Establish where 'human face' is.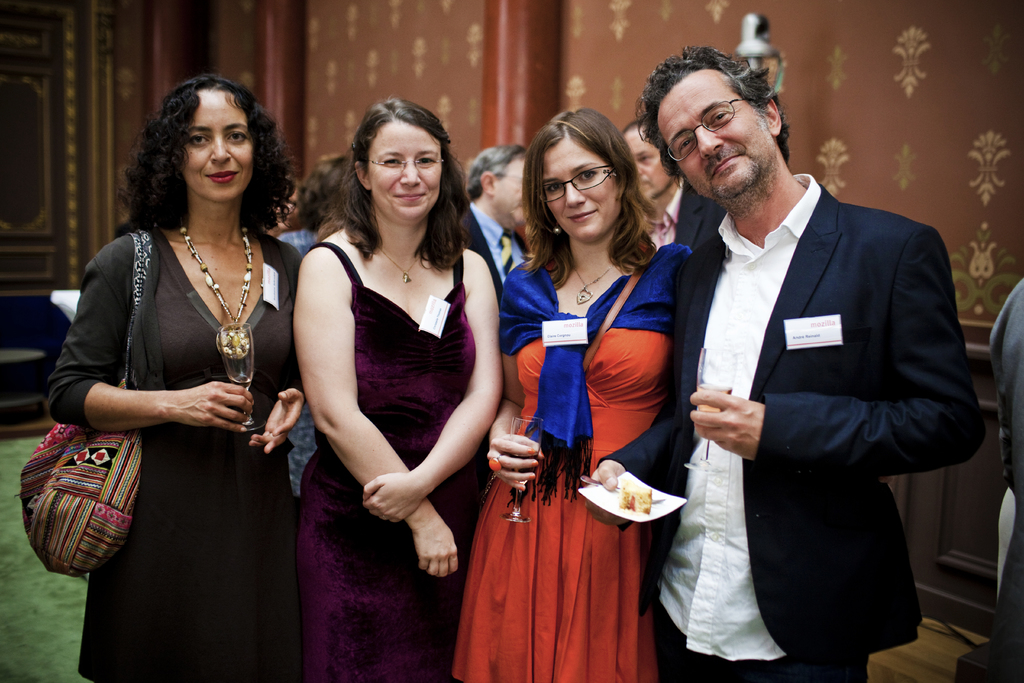
Established at <bbox>181, 89, 249, 199</bbox>.
